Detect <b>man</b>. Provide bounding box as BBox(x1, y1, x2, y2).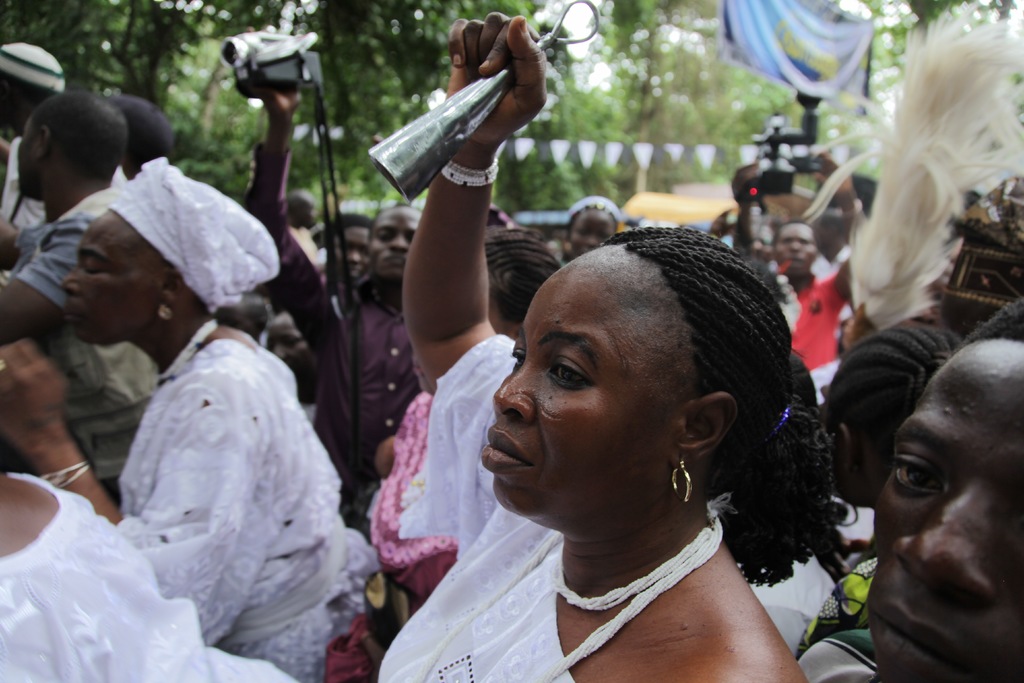
BBox(251, 85, 429, 525).
